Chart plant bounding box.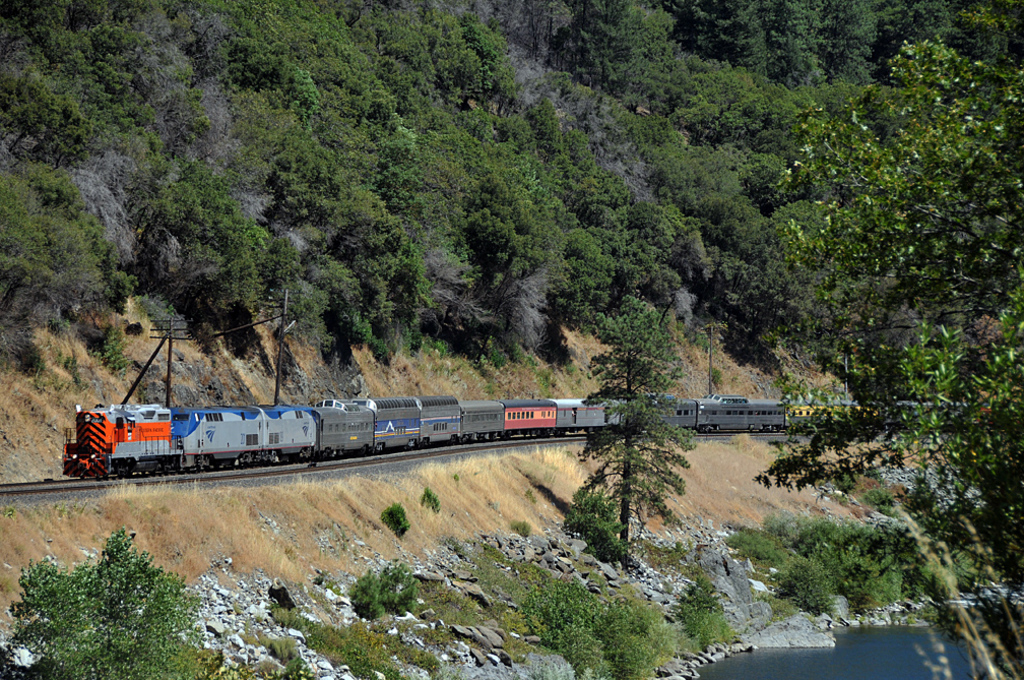
Charted: locate(28, 358, 50, 391).
